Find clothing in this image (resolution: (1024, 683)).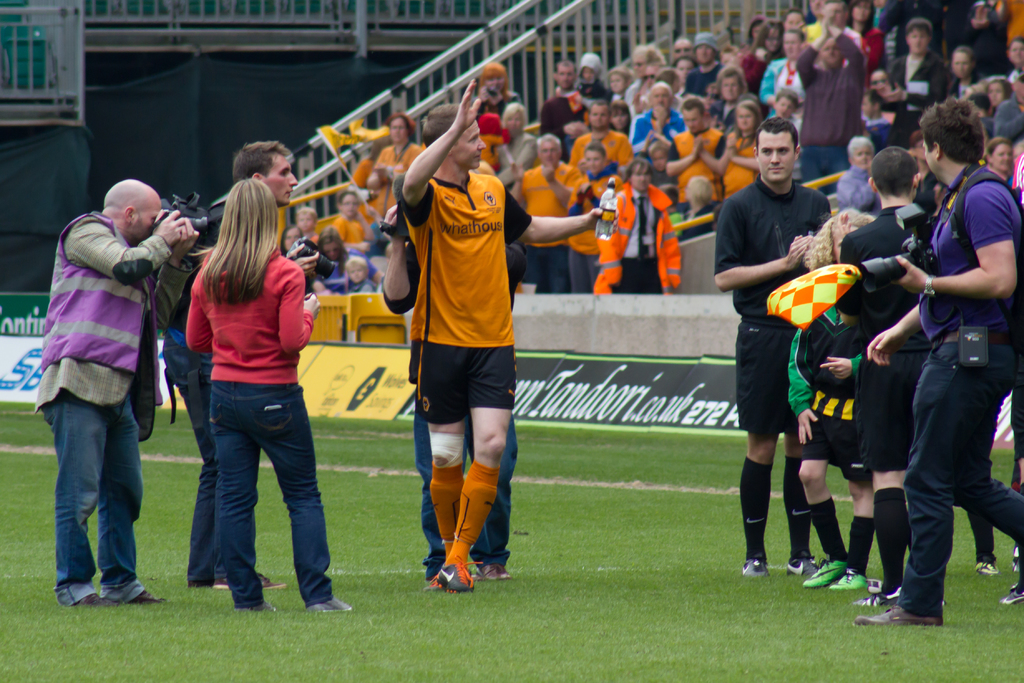
detection(447, 460, 510, 579).
